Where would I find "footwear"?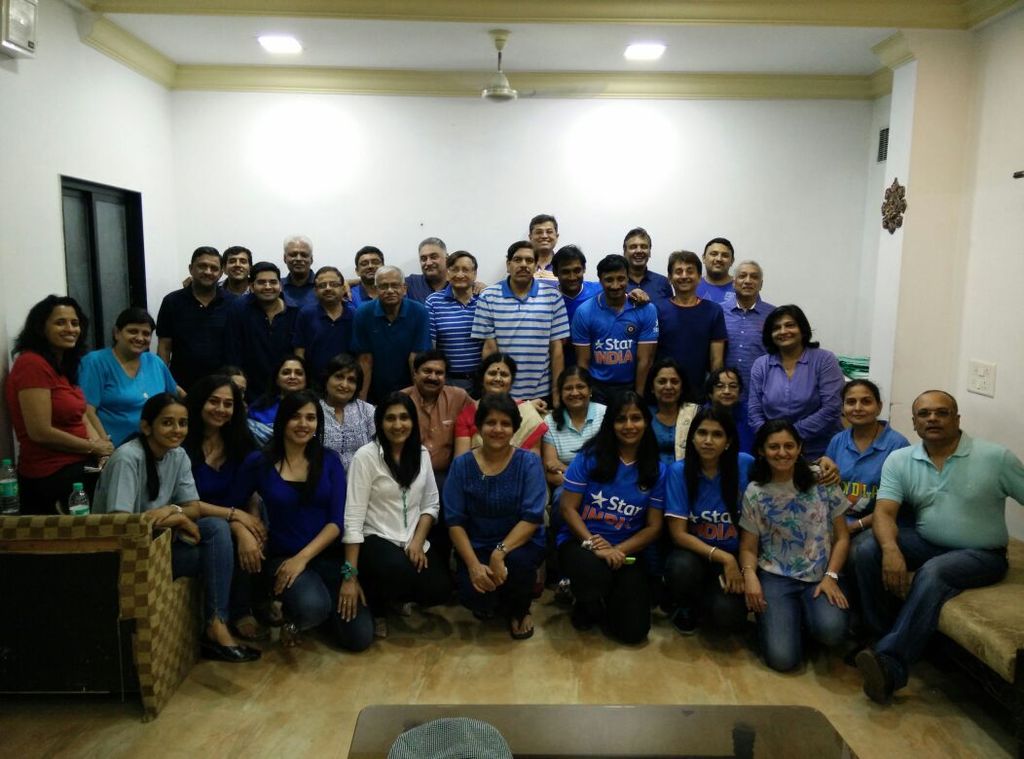
At (x1=856, y1=645, x2=888, y2=708).
